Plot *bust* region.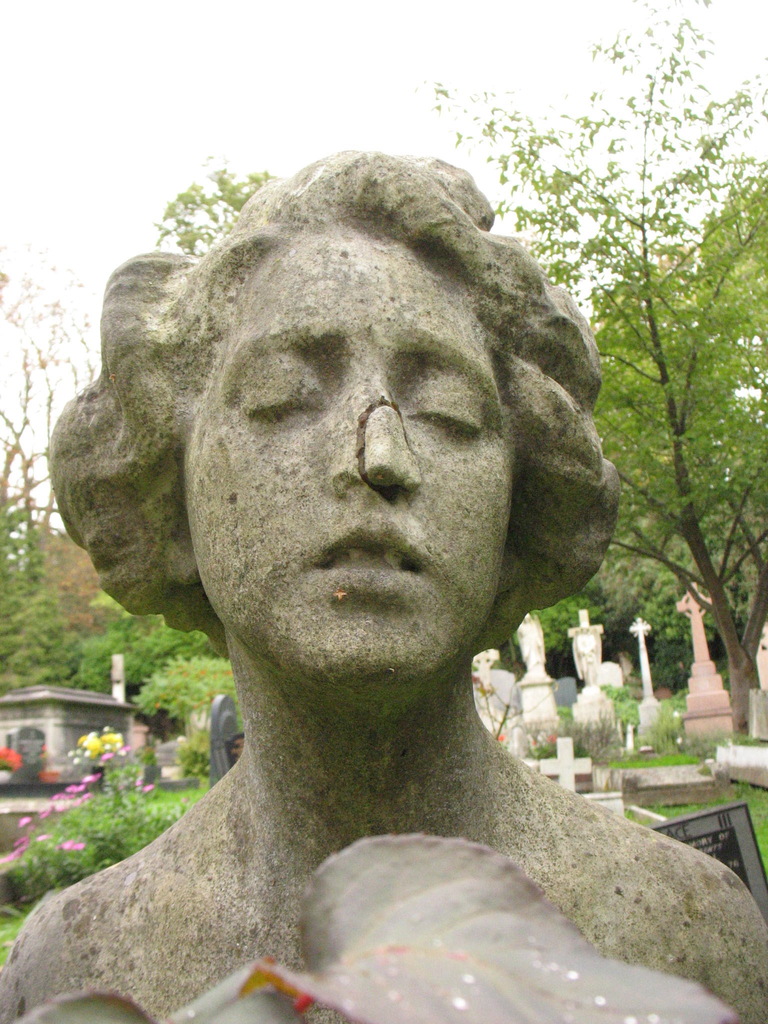
Plotted at 0/147/767/1023.
